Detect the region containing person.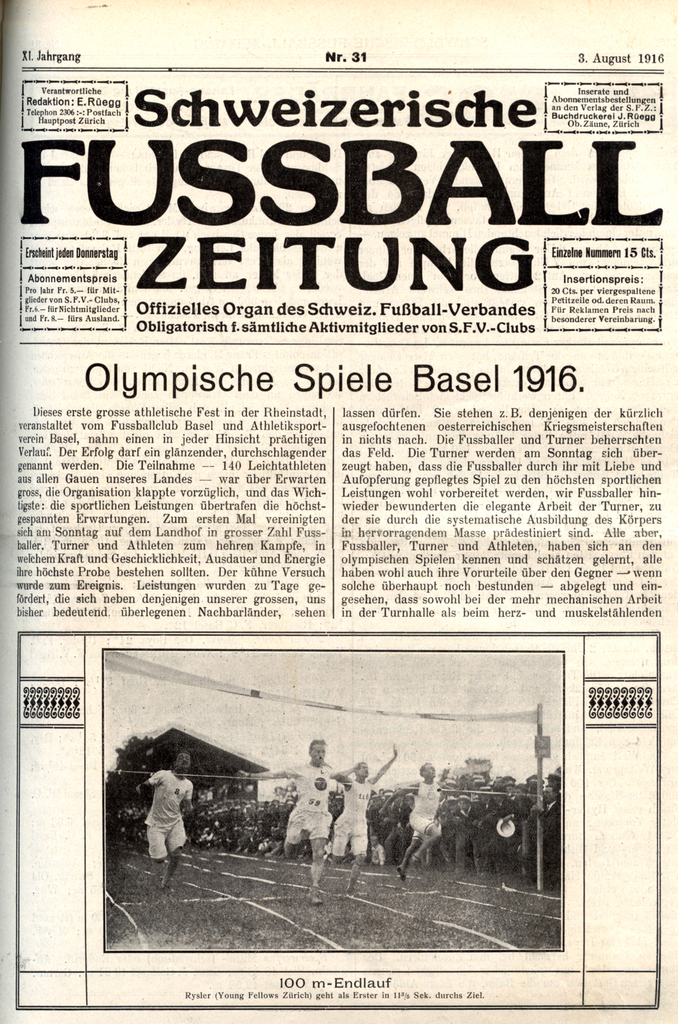
[x1=131, y1=751, x2=197, y2=882].
